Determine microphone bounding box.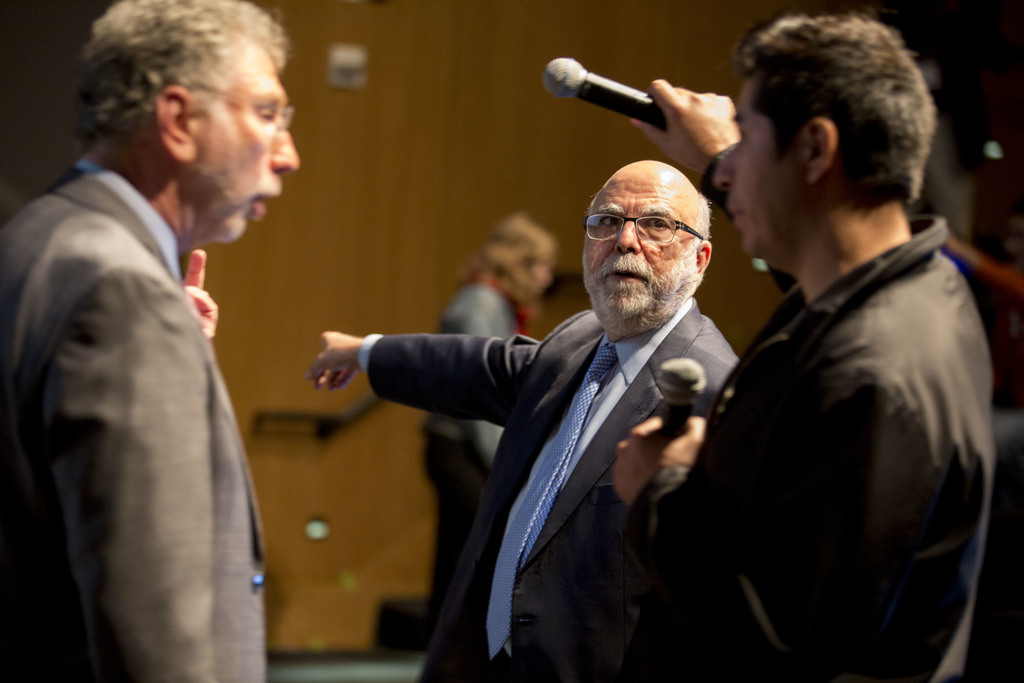
Determined: 547, 55, 708, 128.
